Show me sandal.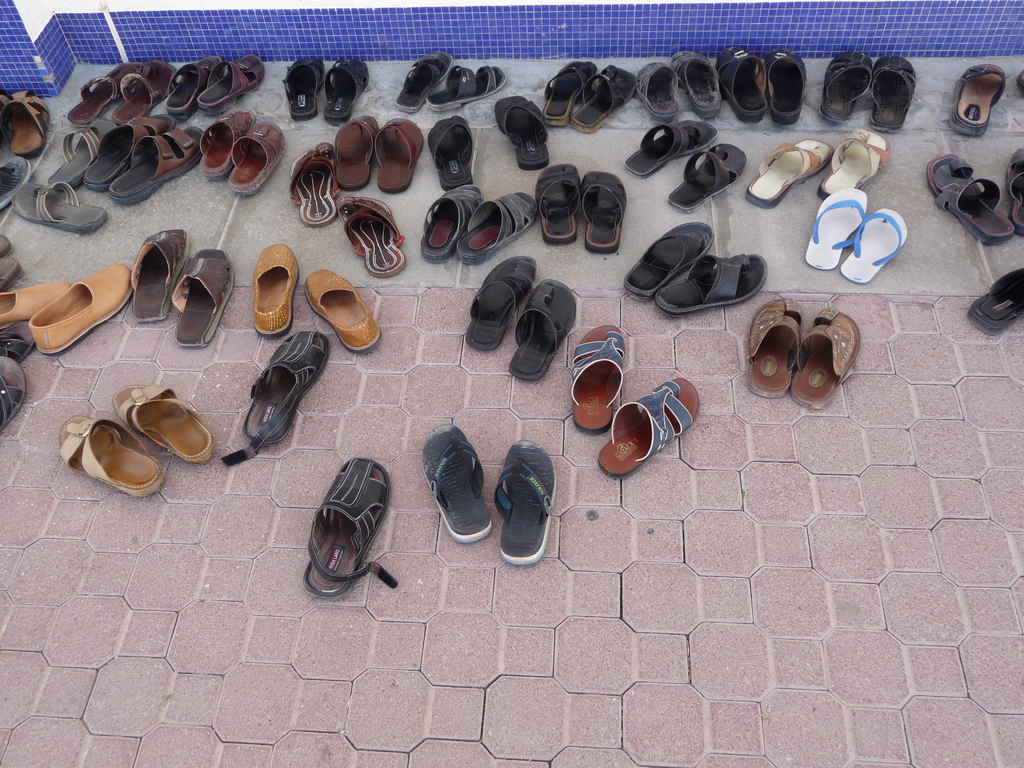
sandal is here: {"x1": 196, "y1": 56, "x2": 260, "y2": 108}.
